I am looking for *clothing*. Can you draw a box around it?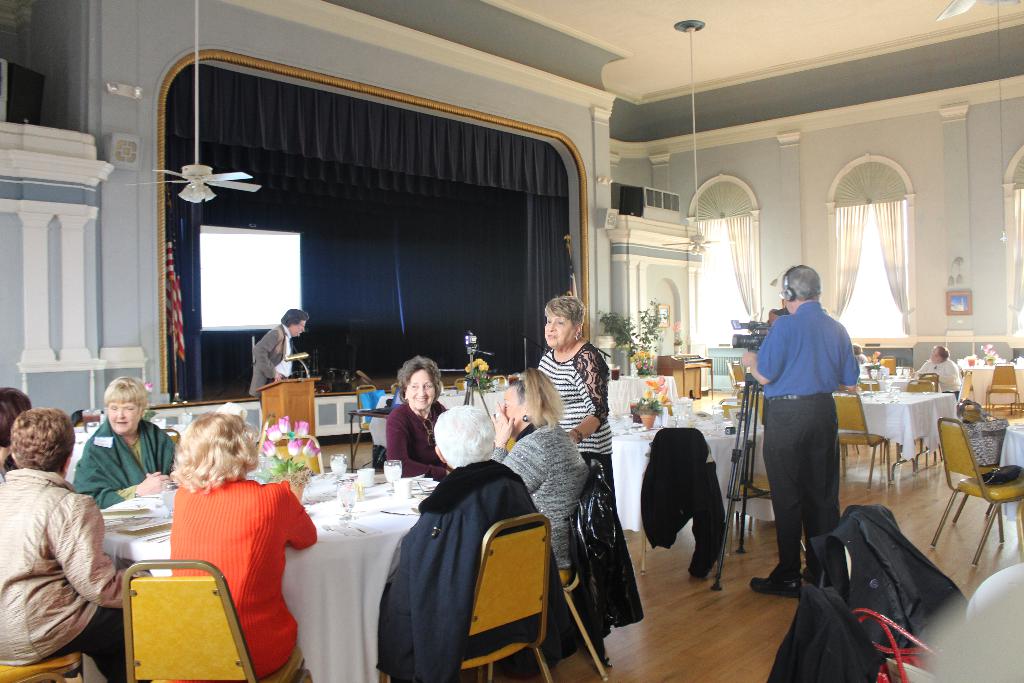
Sure, the bounding box is bbox(74, 414, 177, 509).
